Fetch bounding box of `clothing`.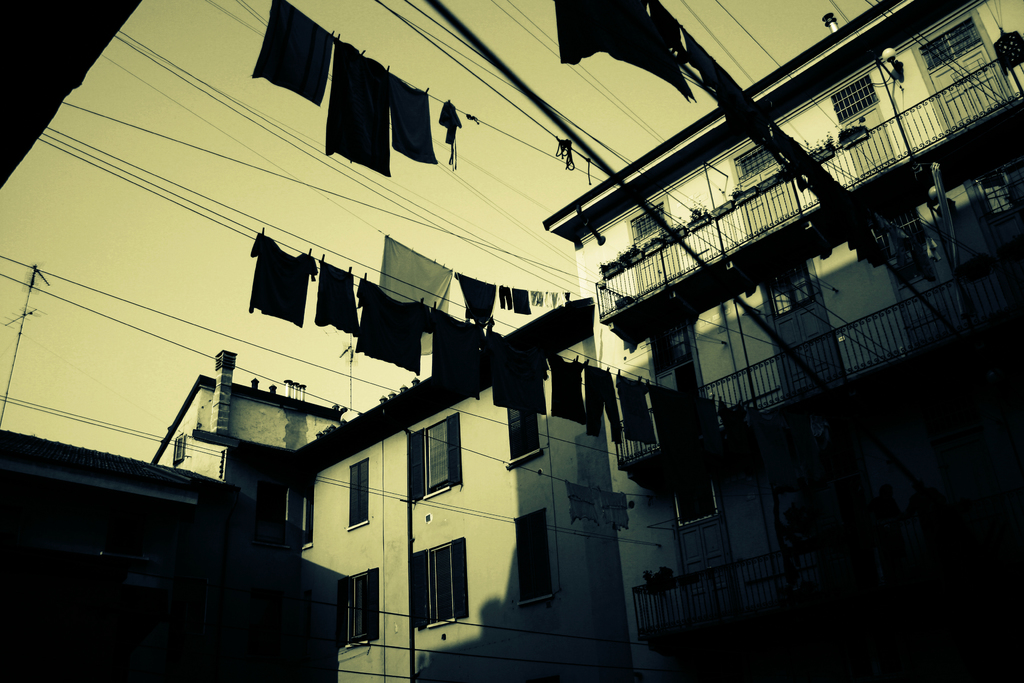
Bbox: bbox=(326, 40, 394, 174).
